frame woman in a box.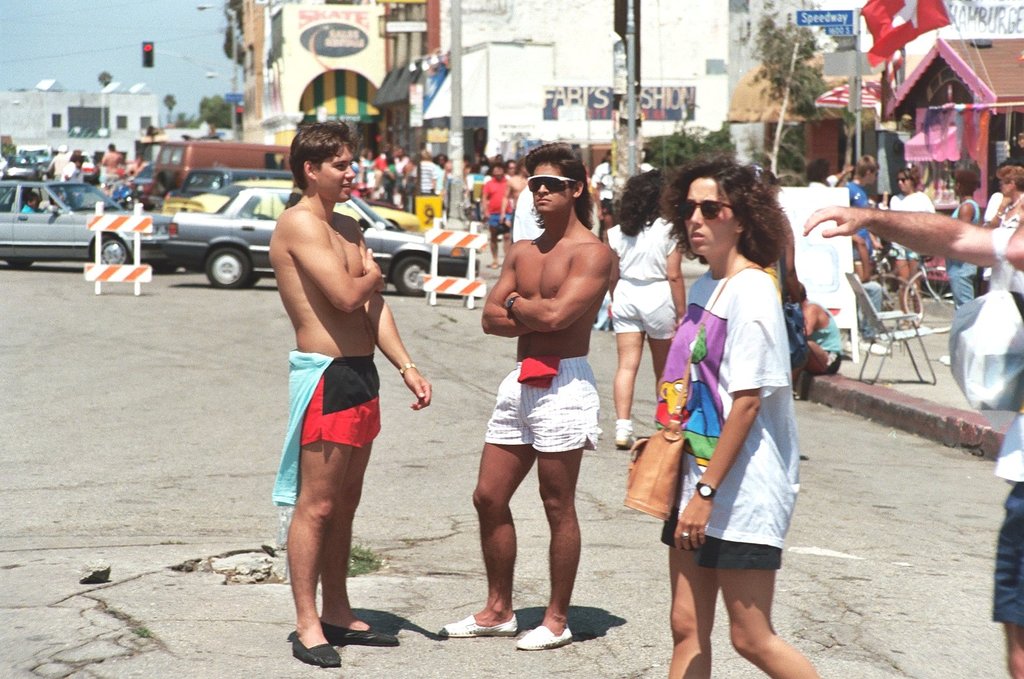
381, 152, 399, 204.
